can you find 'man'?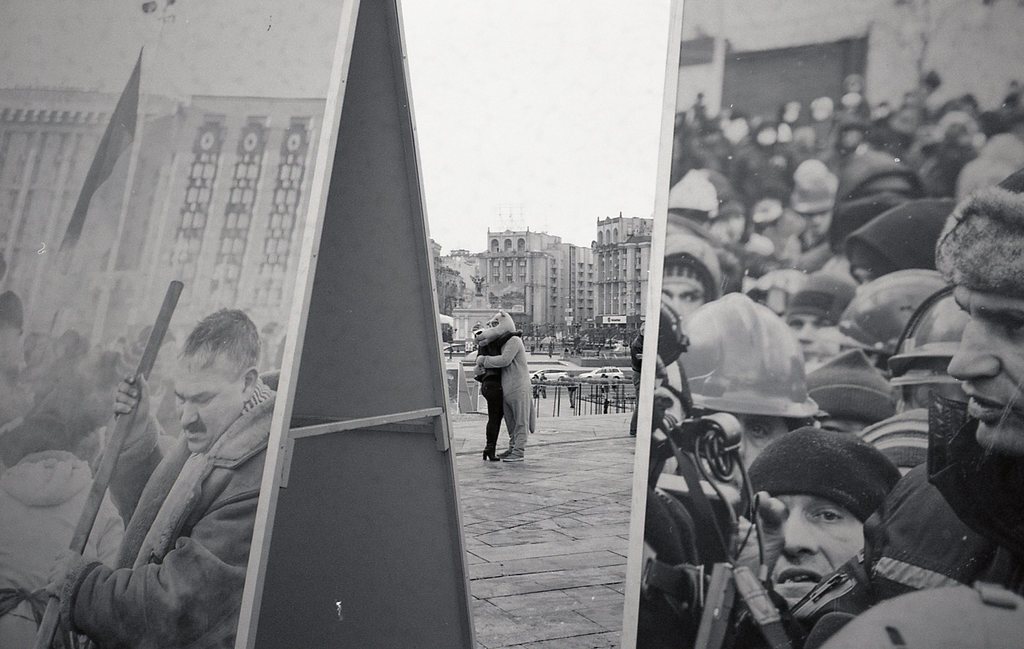
Yes, bounding box: region(567, 374, 580, 409).
